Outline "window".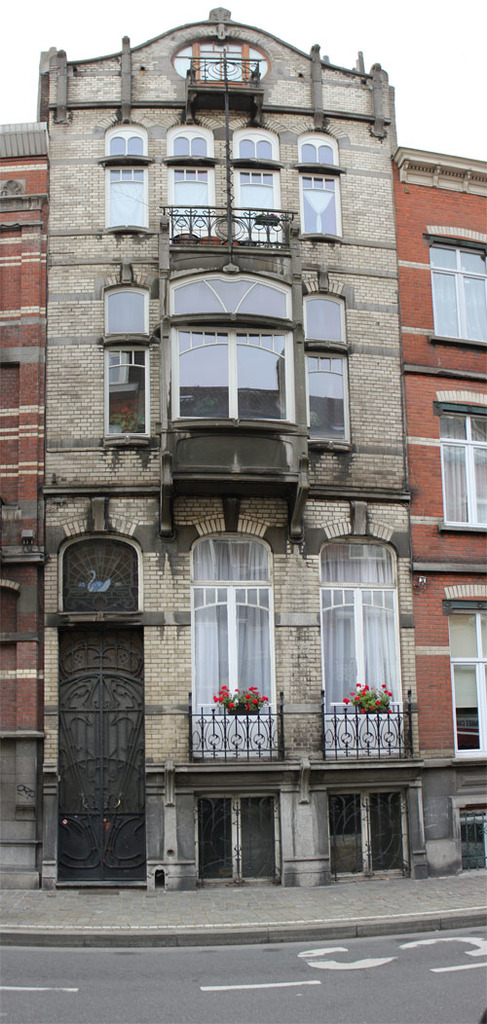
Outline: crop(103, 282, 153, 337).
